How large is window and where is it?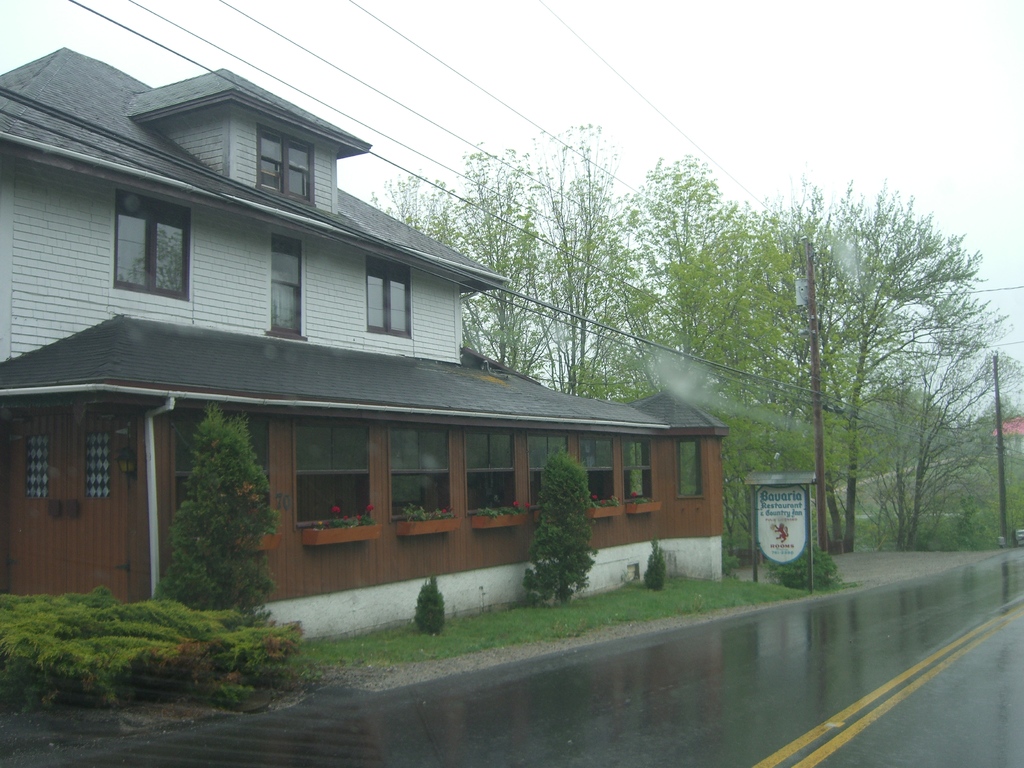
Bounding box: detection(385, 428, 454, 522).
